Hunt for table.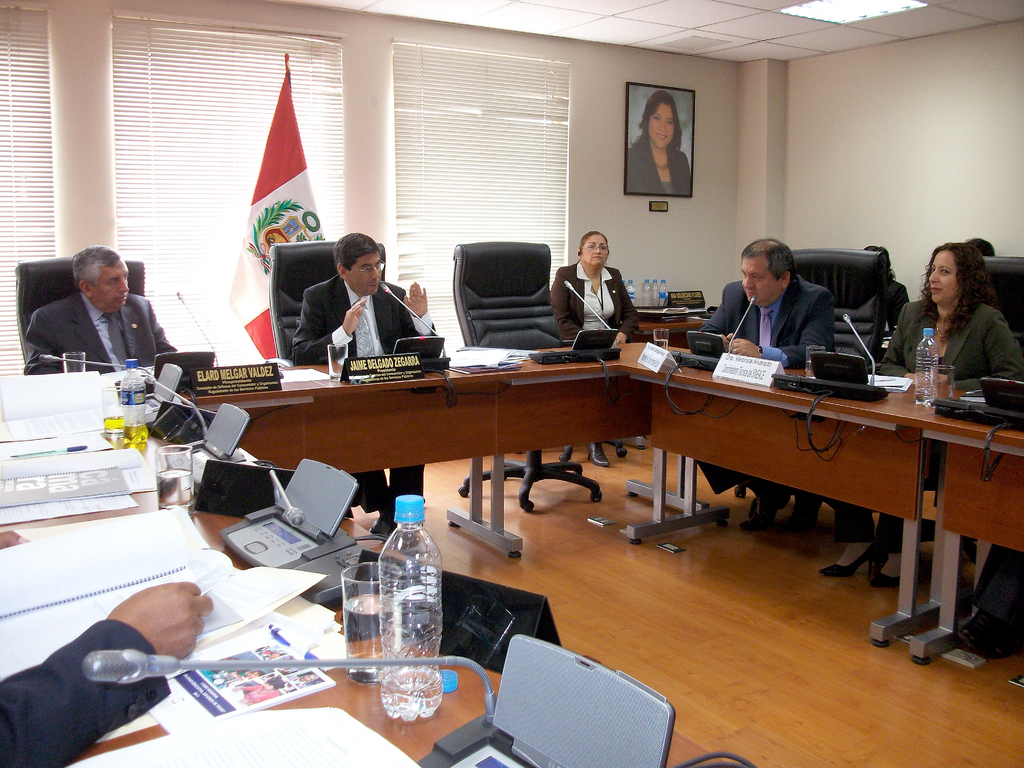
Hunted down at 104:349:952:677.
